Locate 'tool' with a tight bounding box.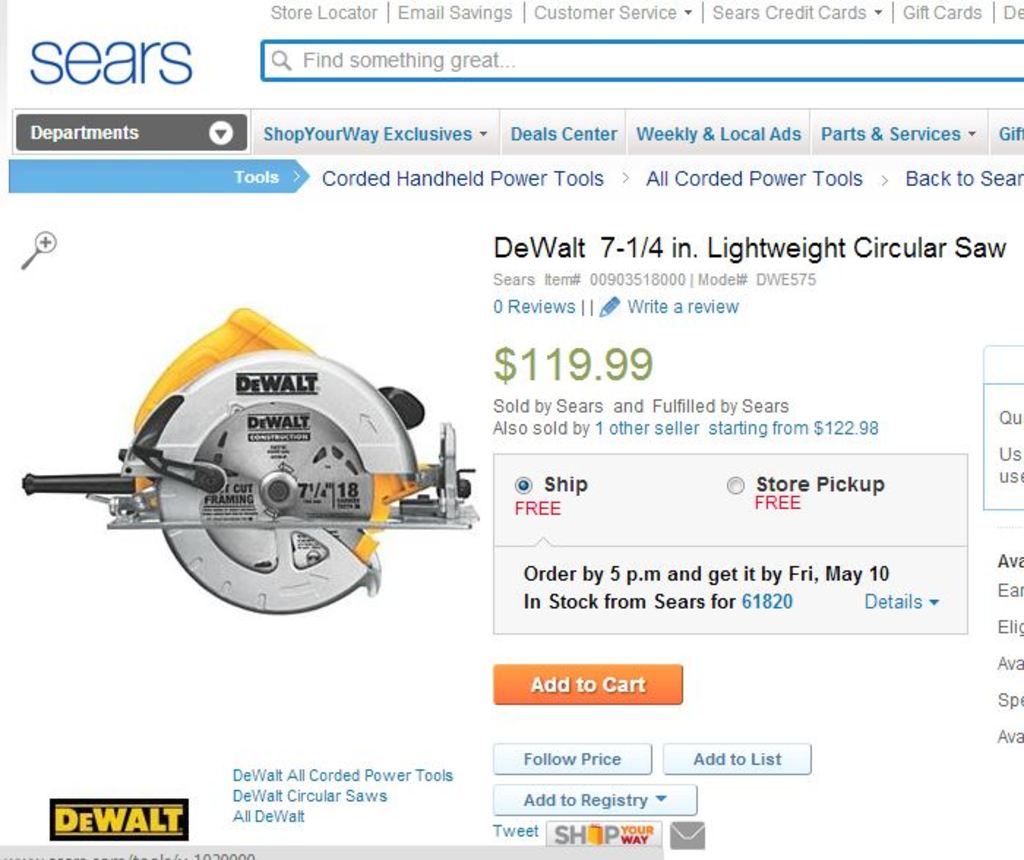
[x1=29, y1=272, x2=421, y2=594].
